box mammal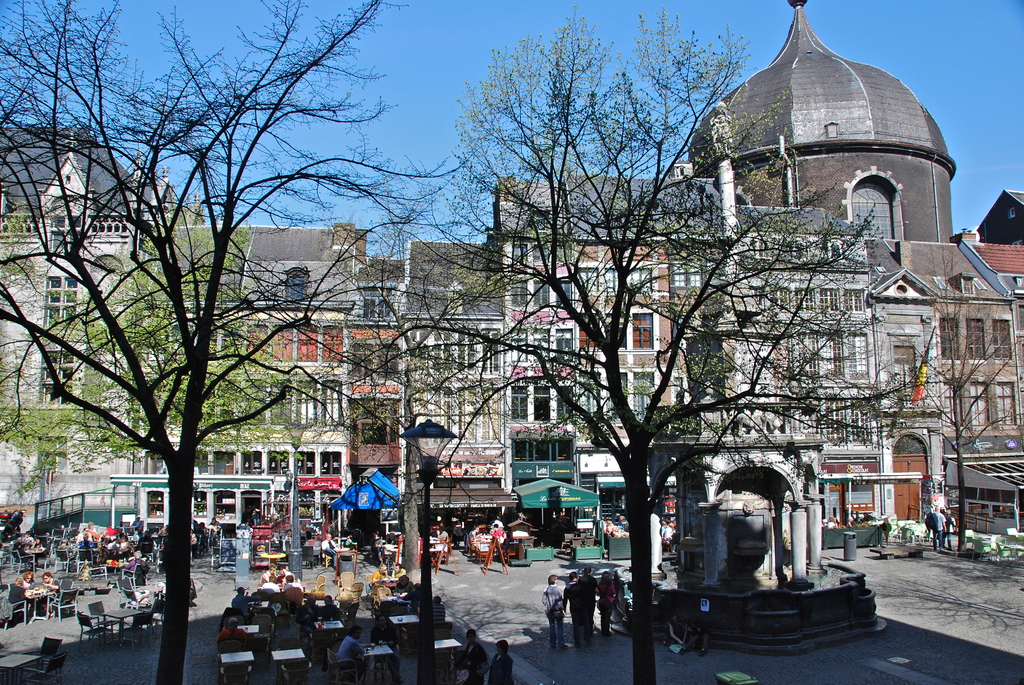
{"x1": 431, "y1": 593, "x2": 450, "y2": 625}
